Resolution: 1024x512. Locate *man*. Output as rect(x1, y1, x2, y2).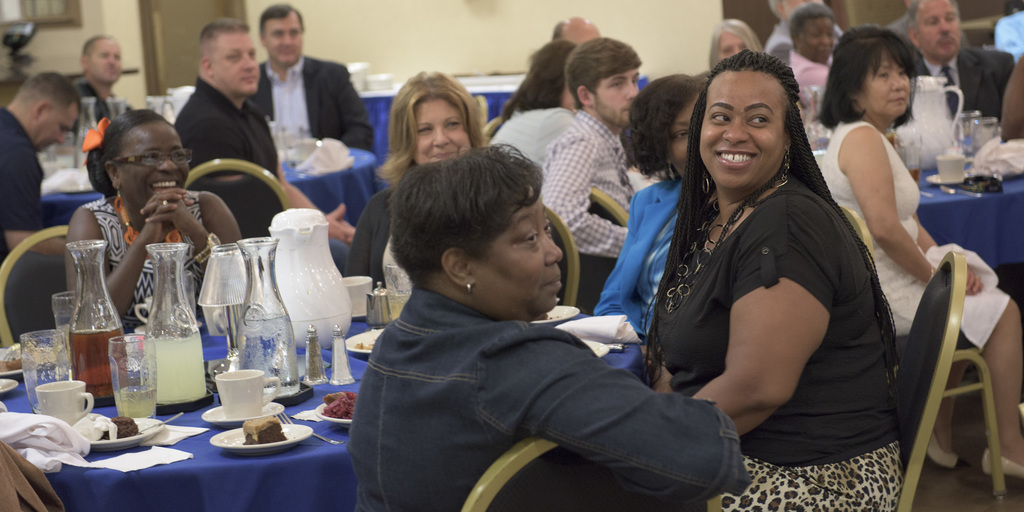
rect(0, 70, 83, 323).
